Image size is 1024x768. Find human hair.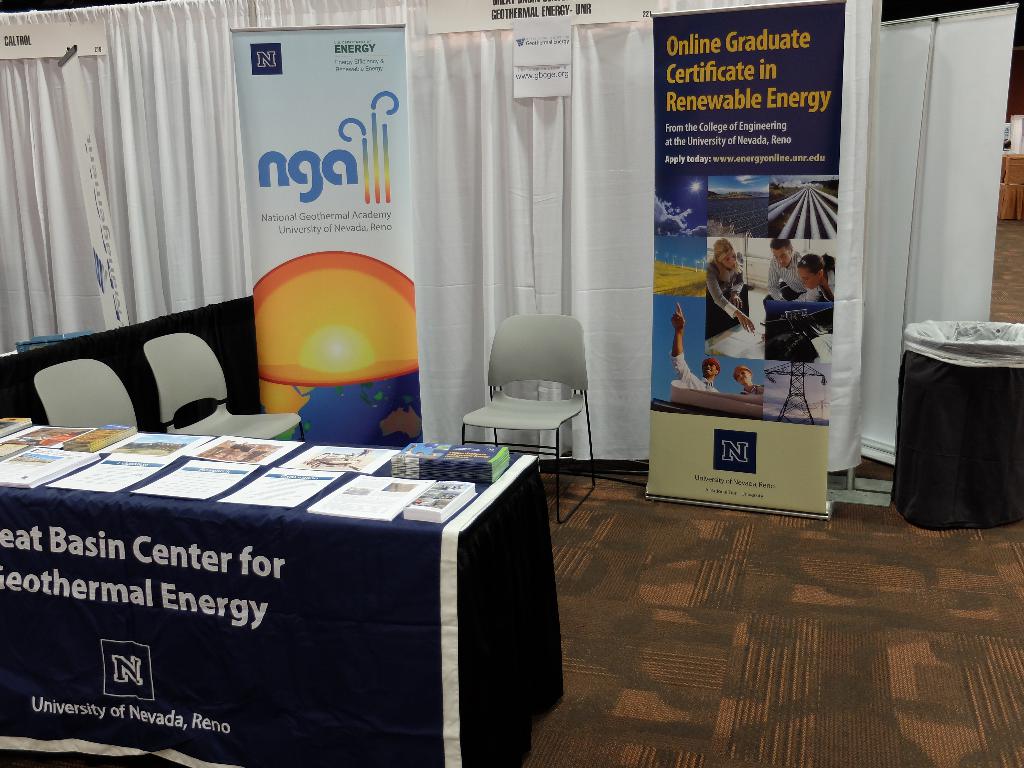
pyautogui.locateOnScreen(714, 365, 721, 370).
